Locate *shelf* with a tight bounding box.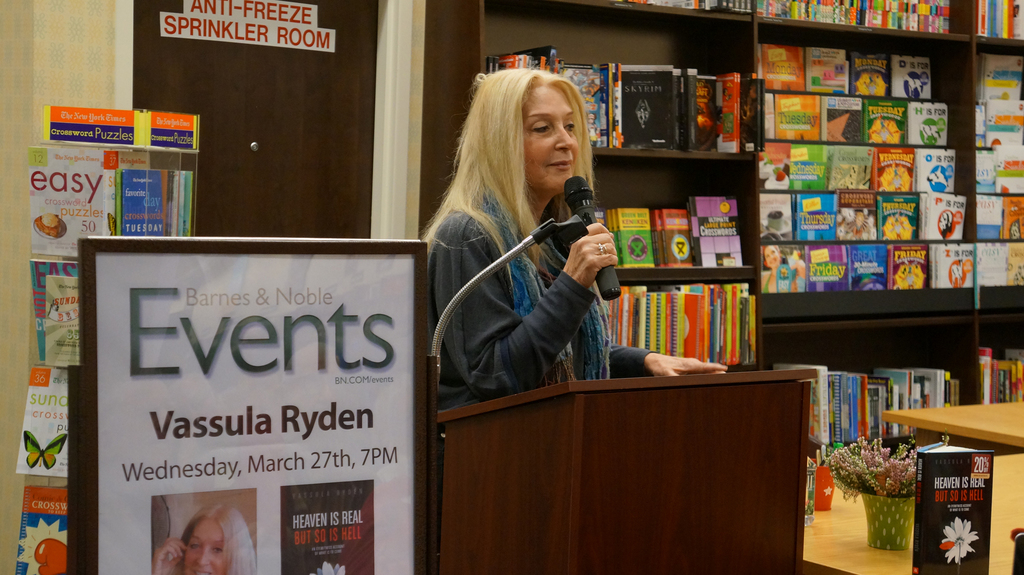
bbox=(584, 148, 766, 283).
